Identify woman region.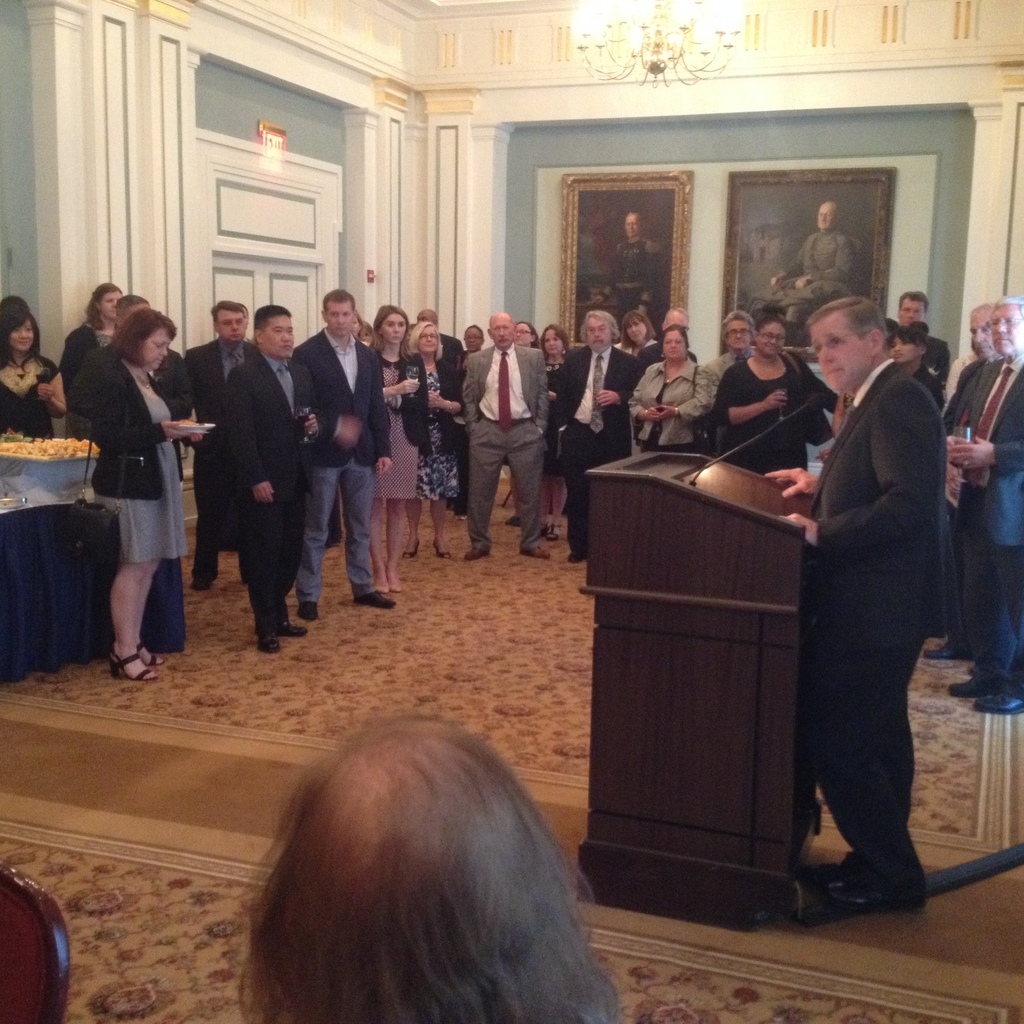
Region: detection(61, 284, 125, 440).
